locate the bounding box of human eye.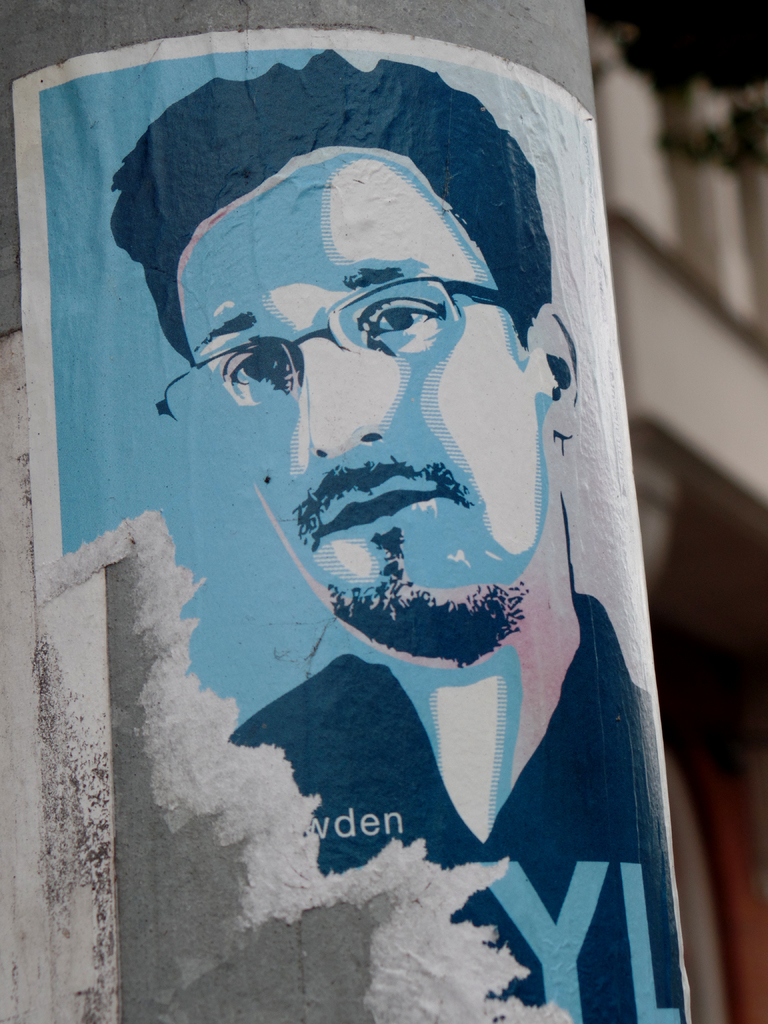
Bounding box: bbox=(360, 295, 440, 340).
